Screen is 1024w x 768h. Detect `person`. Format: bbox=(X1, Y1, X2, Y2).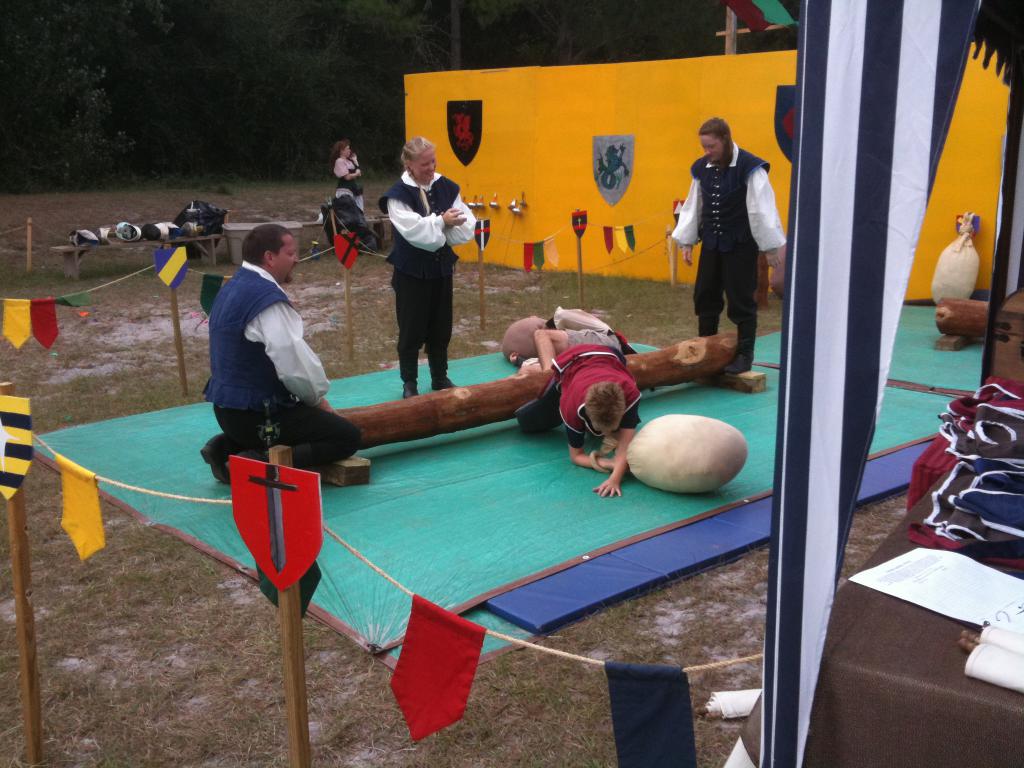
bbox=(524, 316, 632, 500).
